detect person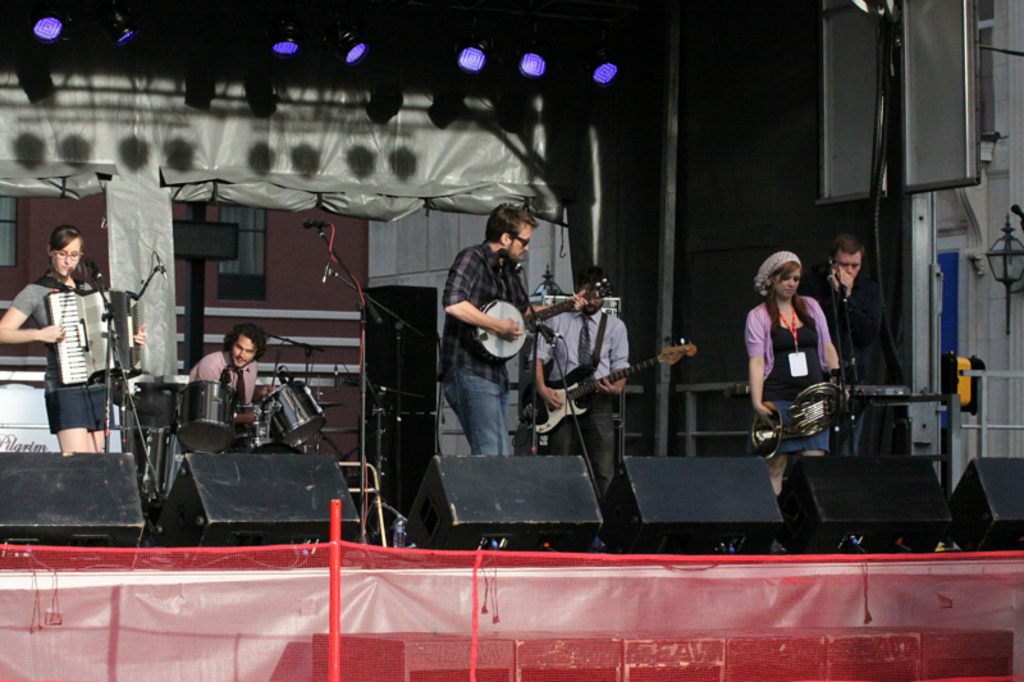
[left=526, top=270, right=640, bottom=527]
